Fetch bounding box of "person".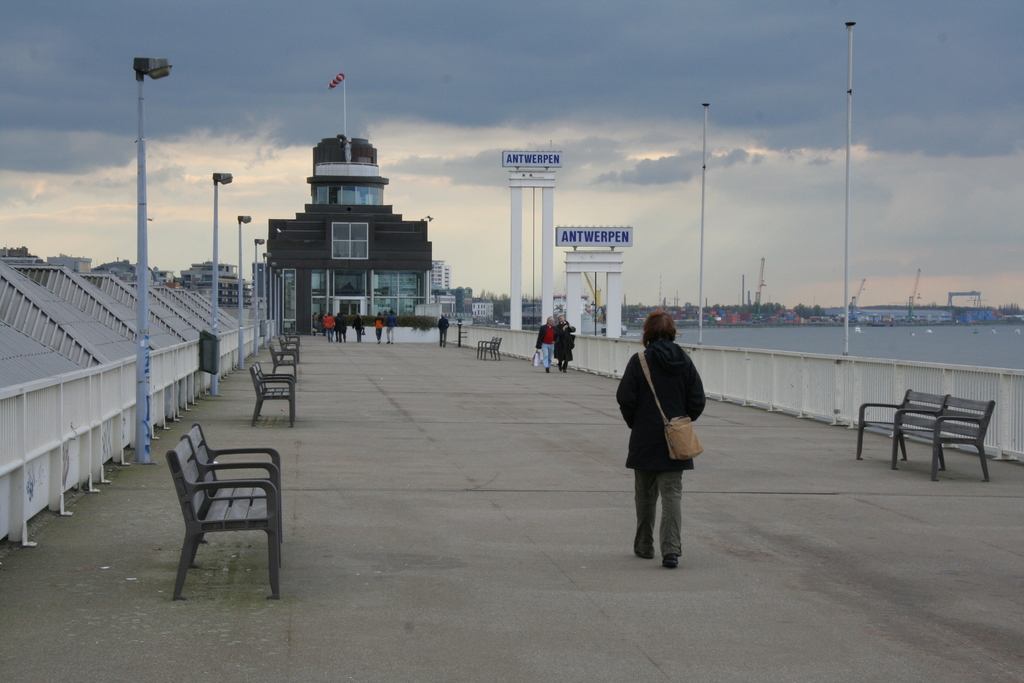
Bbox: box=[324, 312, 335, 340].
